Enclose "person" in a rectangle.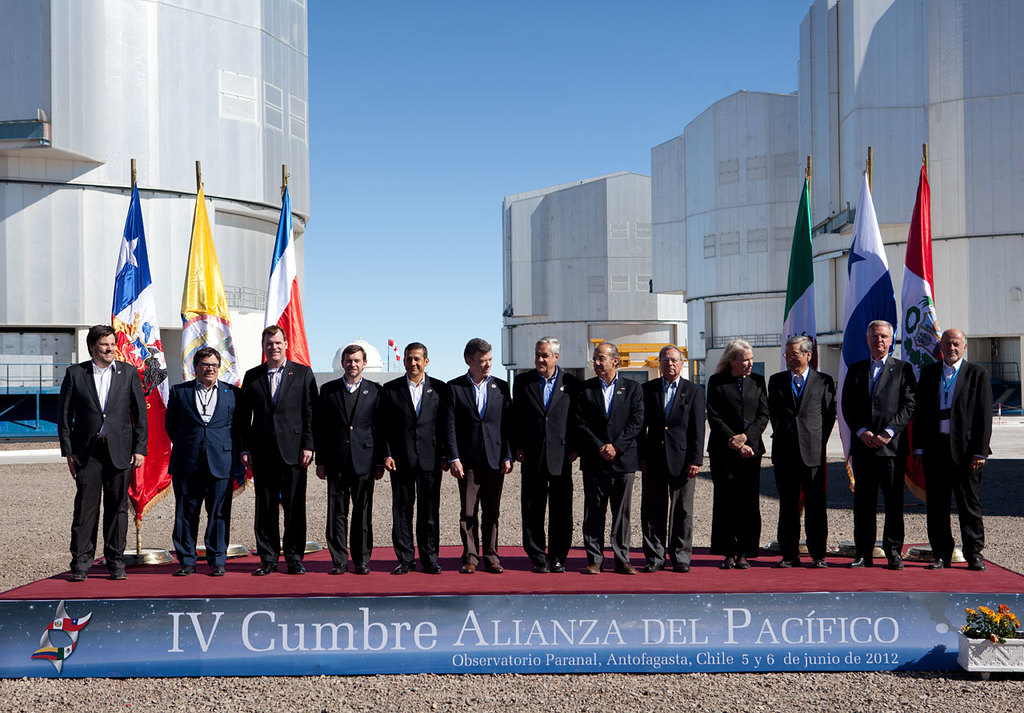
rect(58, 325, 149, 579).
